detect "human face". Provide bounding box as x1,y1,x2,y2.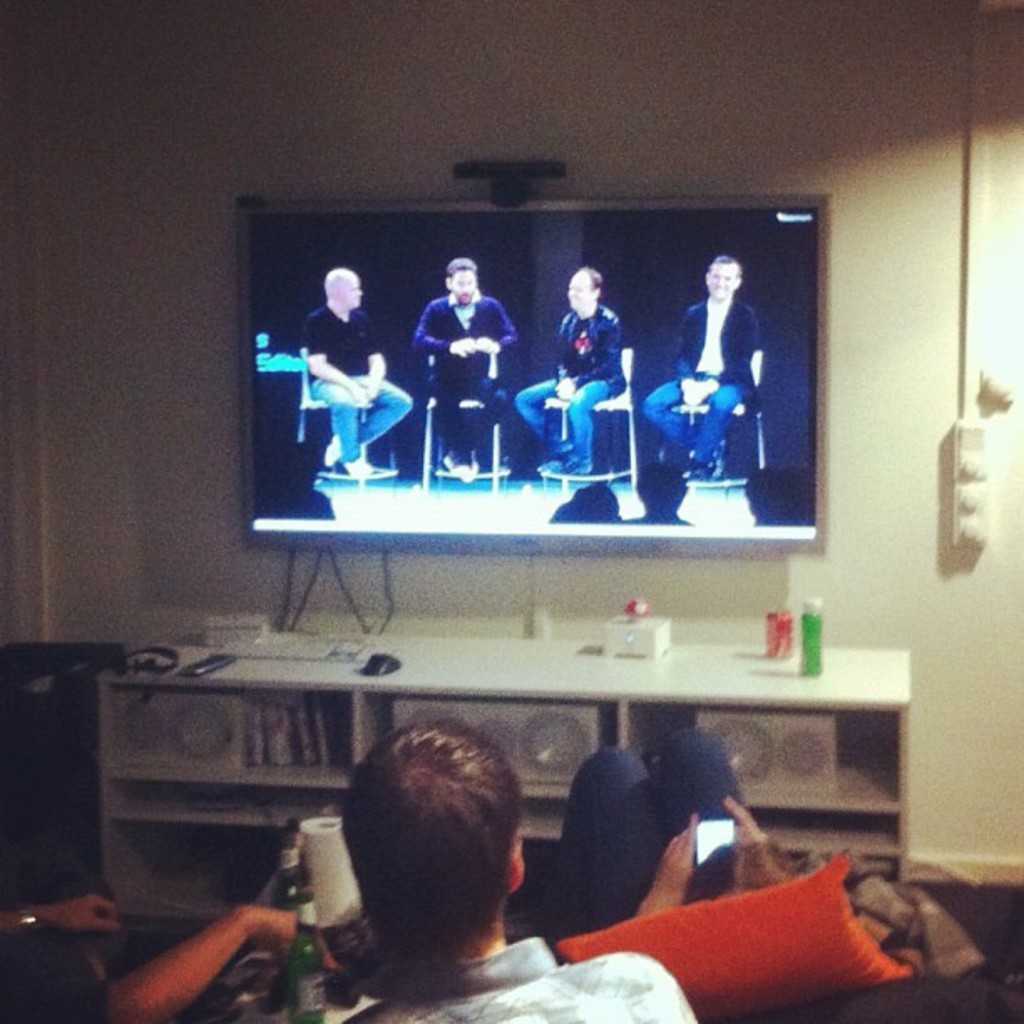
448,271,475,308.
